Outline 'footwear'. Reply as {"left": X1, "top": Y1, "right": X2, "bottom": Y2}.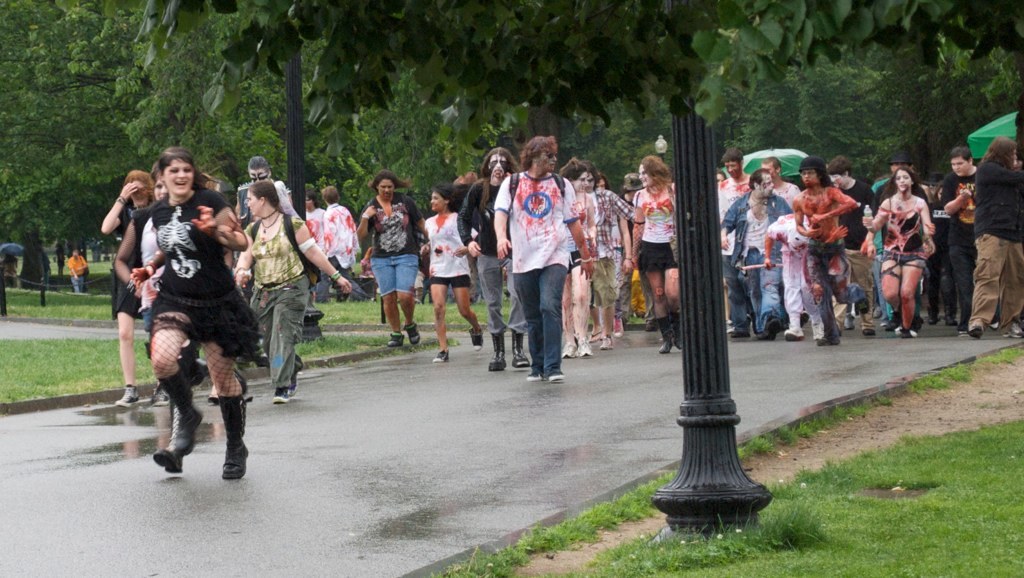
{"left": 402, "top": 323, "right": 421, "bottom": 345}.
